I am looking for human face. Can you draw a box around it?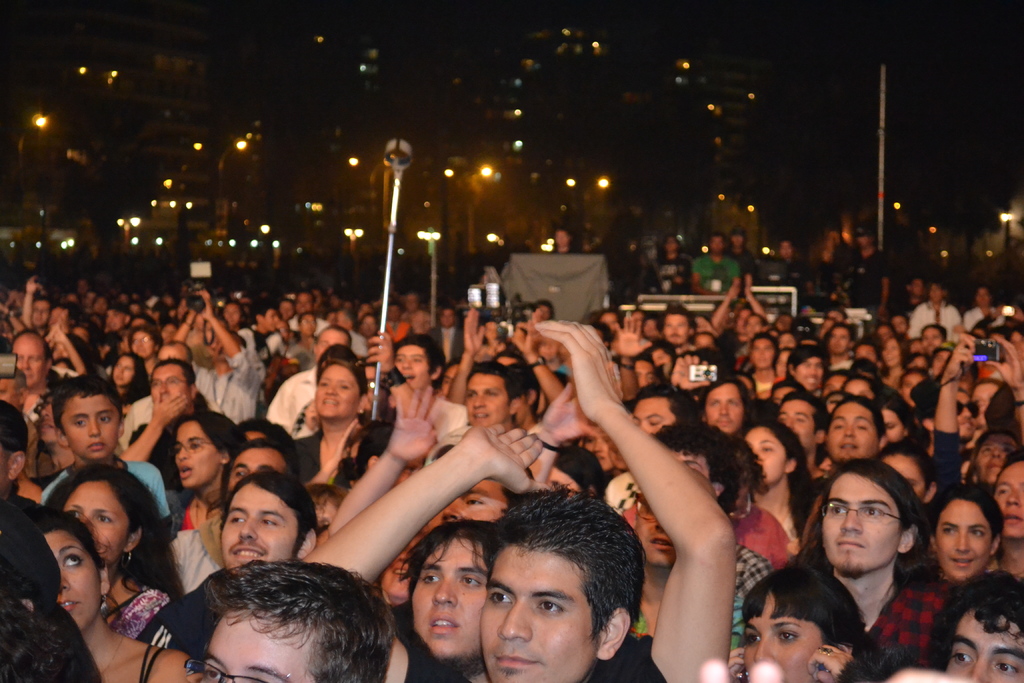
Sure, the bounding box is select_region(901, 372, 927, 404).
